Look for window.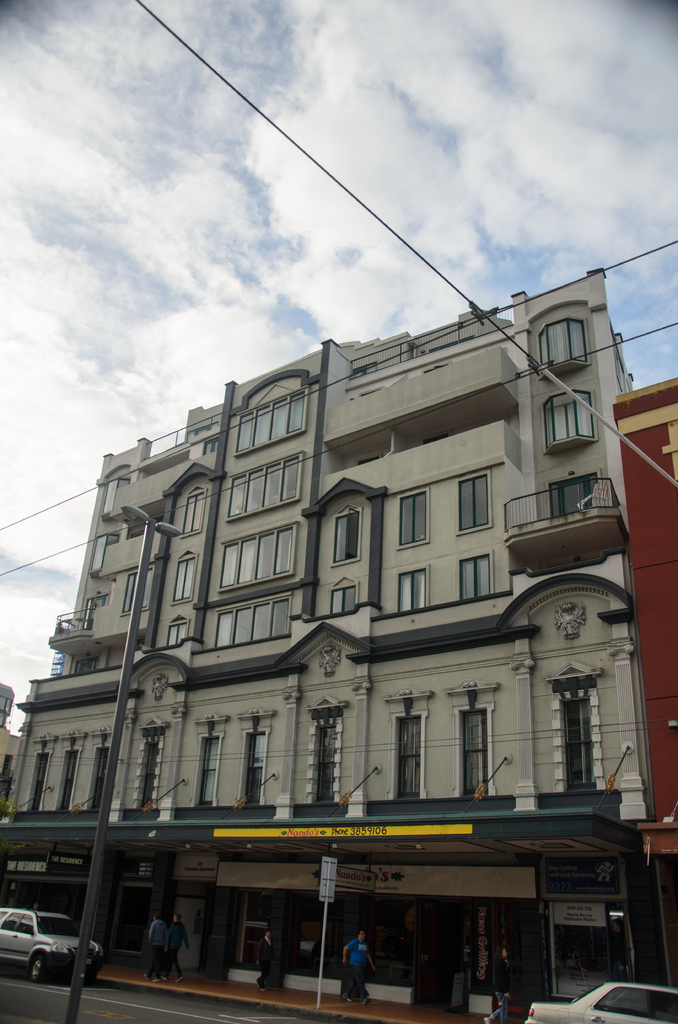
Found: <region>457, 550, 494, 599</region>.
